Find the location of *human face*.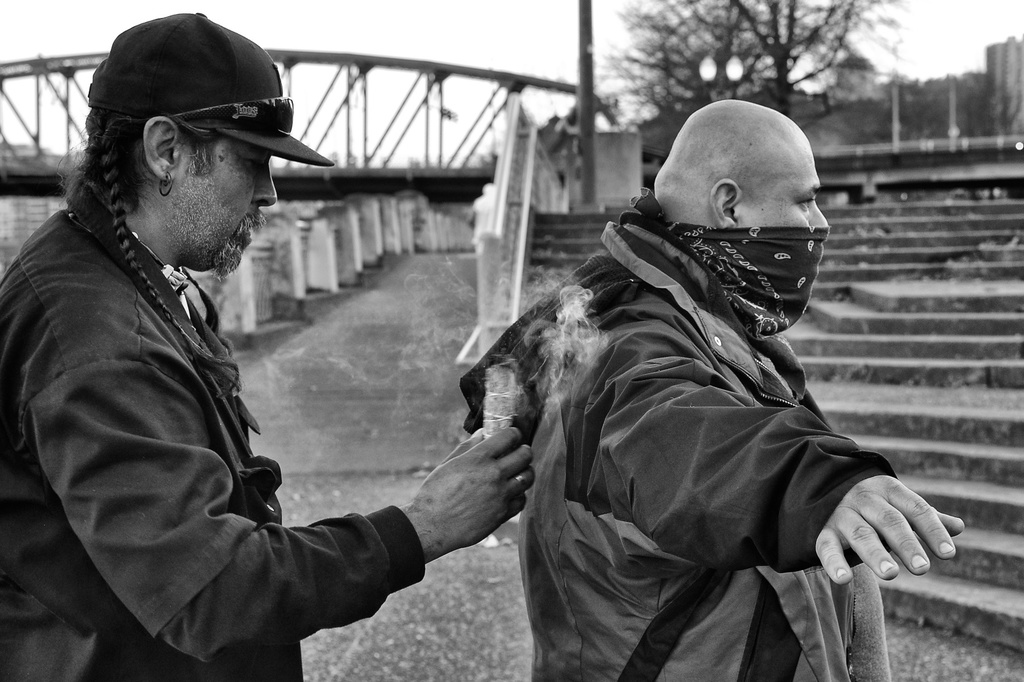
Location: <bbox>172, 134, 276, 274</bbox>.
